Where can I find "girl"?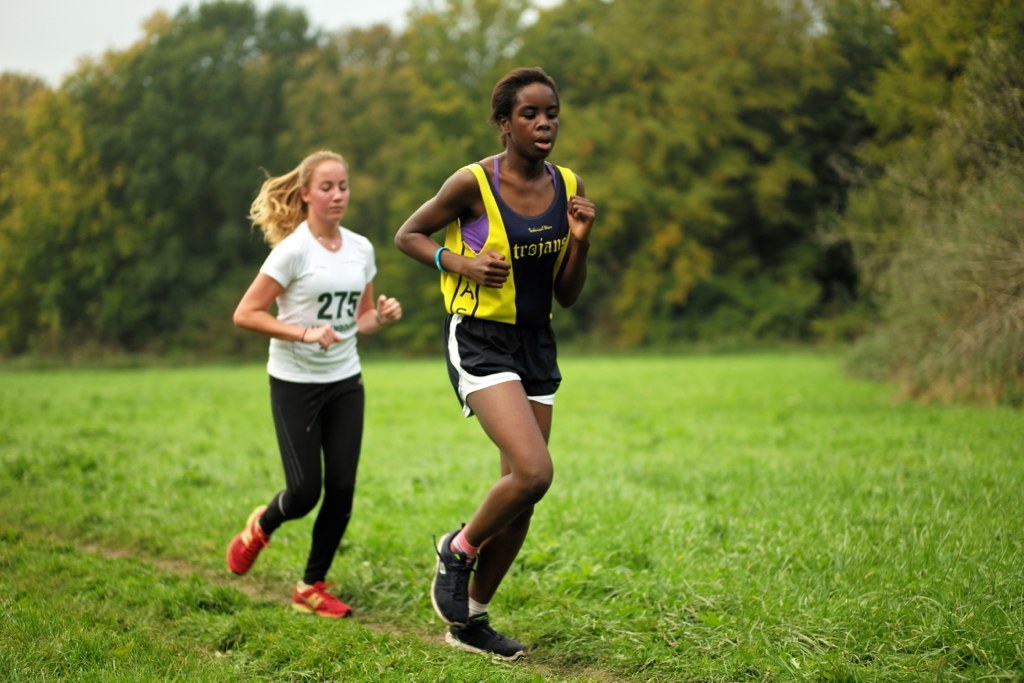
You can find it at x1=394, y1=68, x2=591, y2=652.
